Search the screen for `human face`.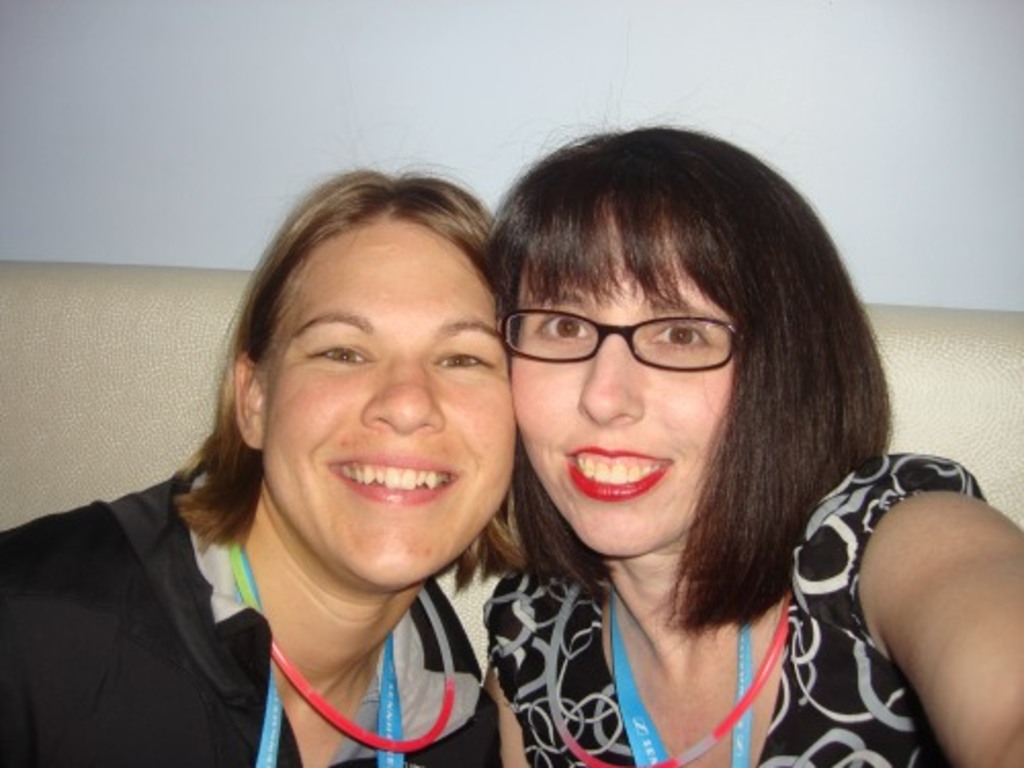
Found at <box>258,217,514,590</box>.
